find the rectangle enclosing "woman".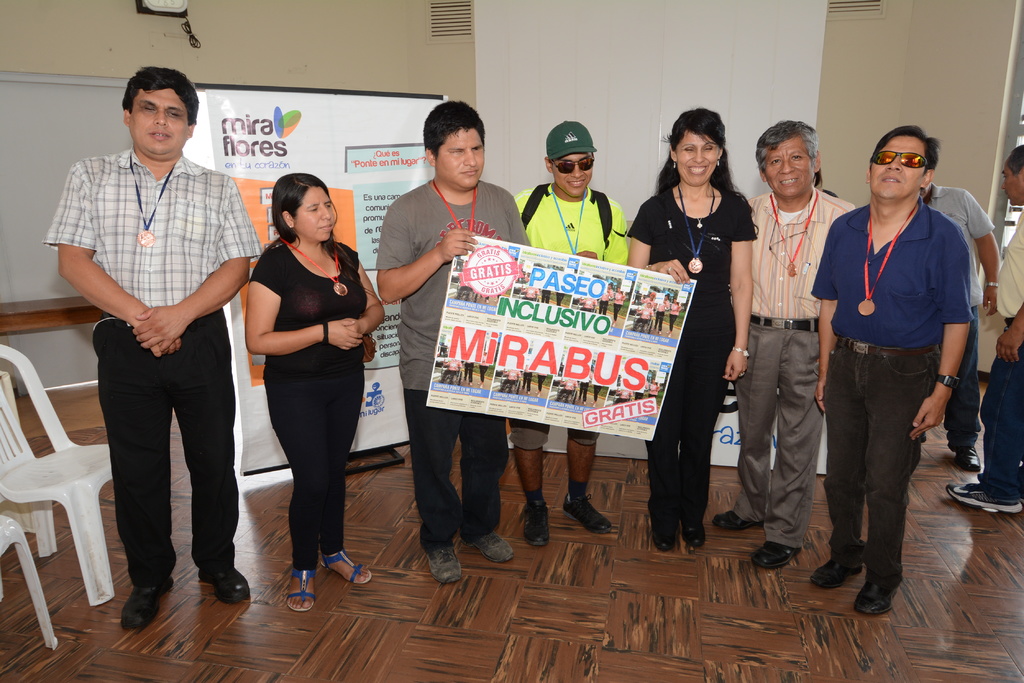
[x1=624, y1=105, x2=753, y2=556].
